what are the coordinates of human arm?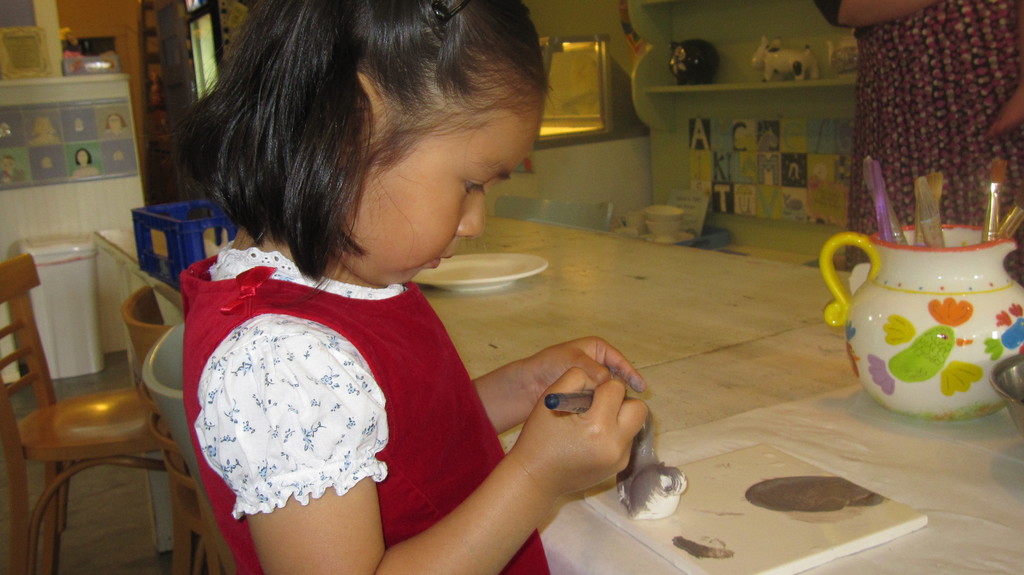
Rect(210, 338, 652, 574).
